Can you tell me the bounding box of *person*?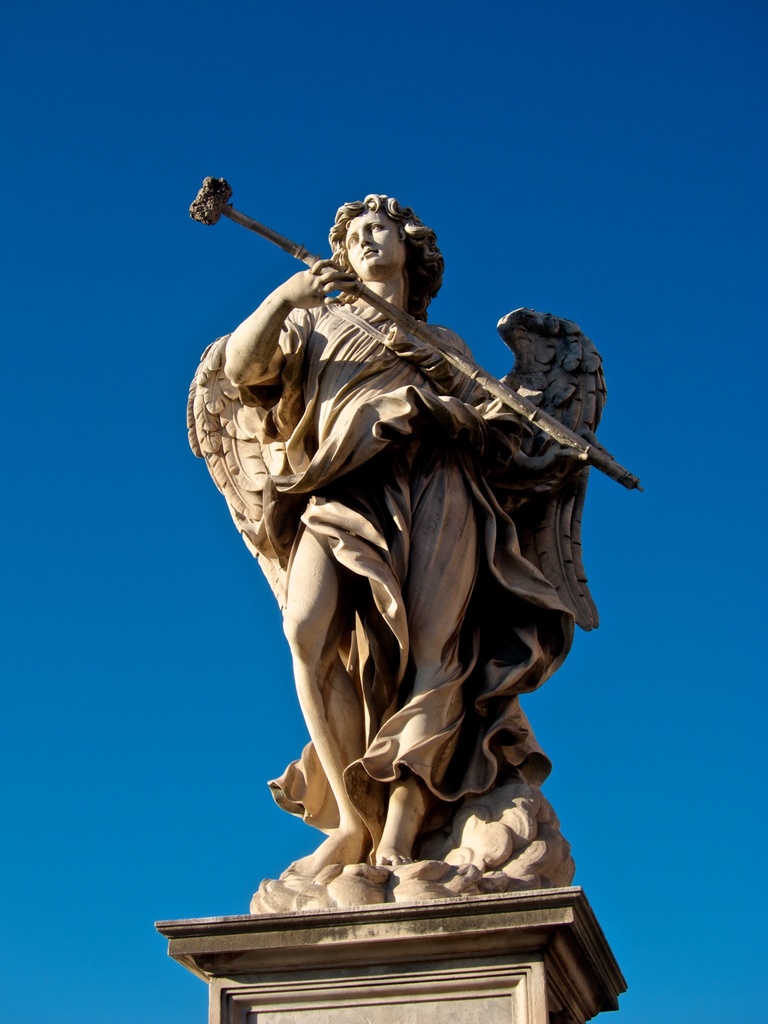
181,193,610,868.
